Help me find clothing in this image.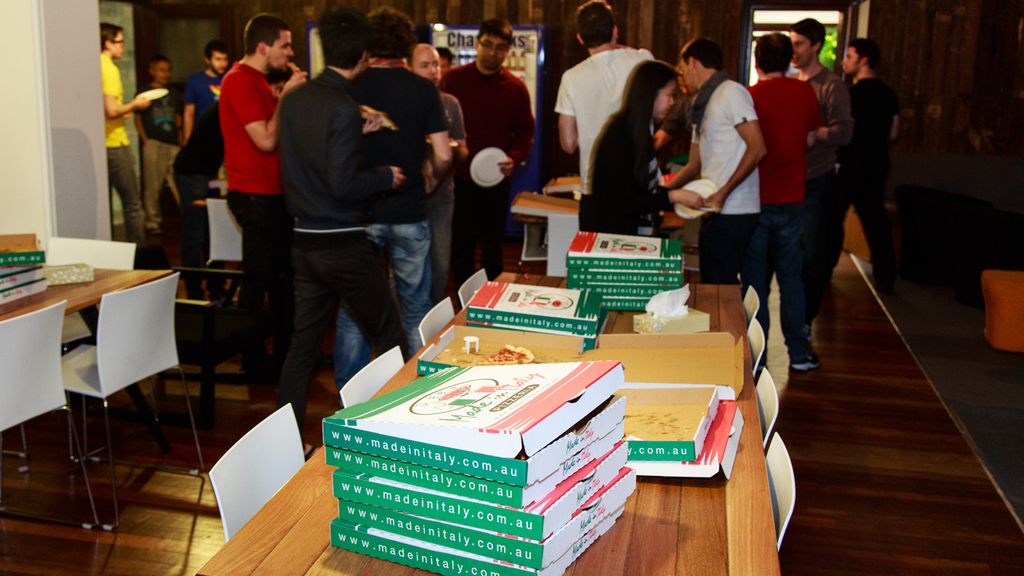
Found it: <box>447,189,520,280</box>.
